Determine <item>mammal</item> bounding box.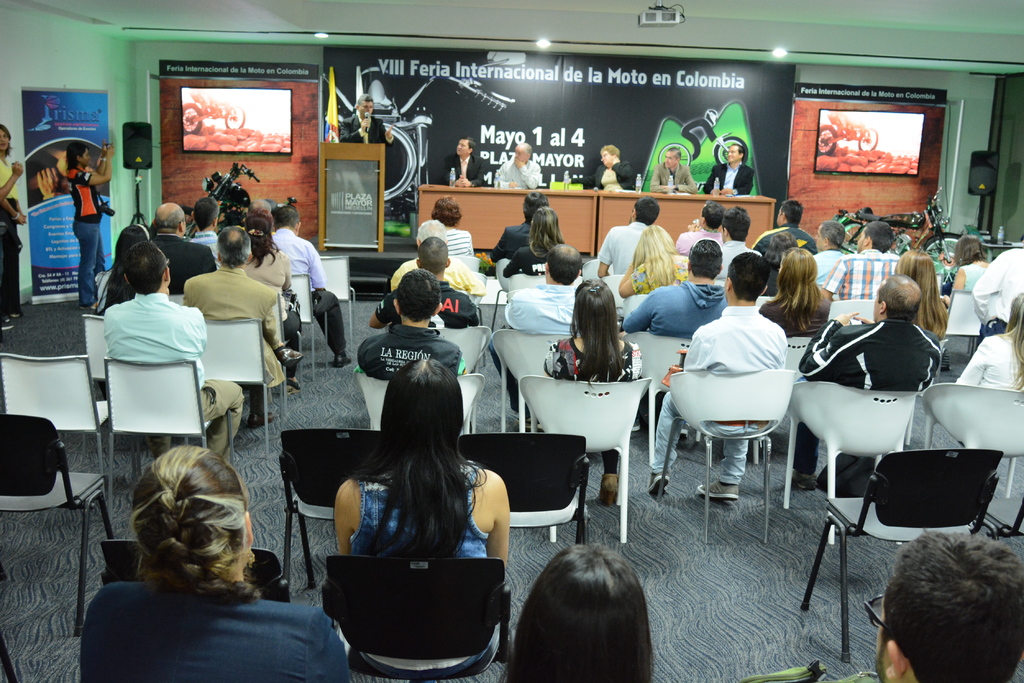
Determined: [272, 201, 353, 366].
